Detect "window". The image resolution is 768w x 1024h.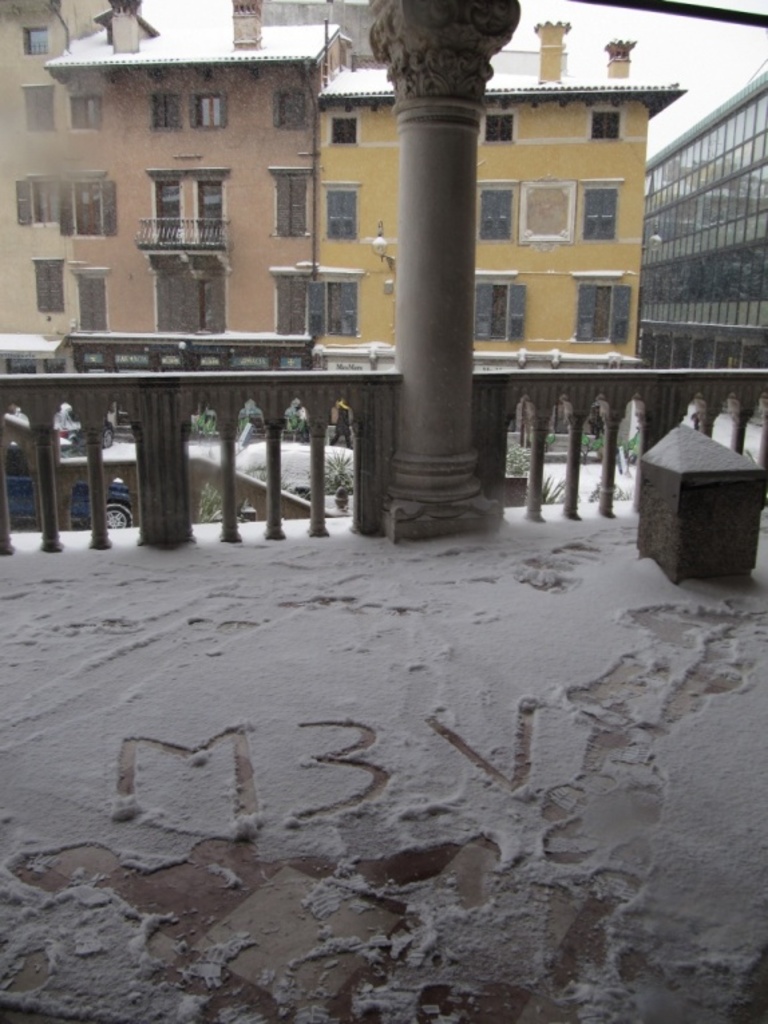
(475,103,516,143).
